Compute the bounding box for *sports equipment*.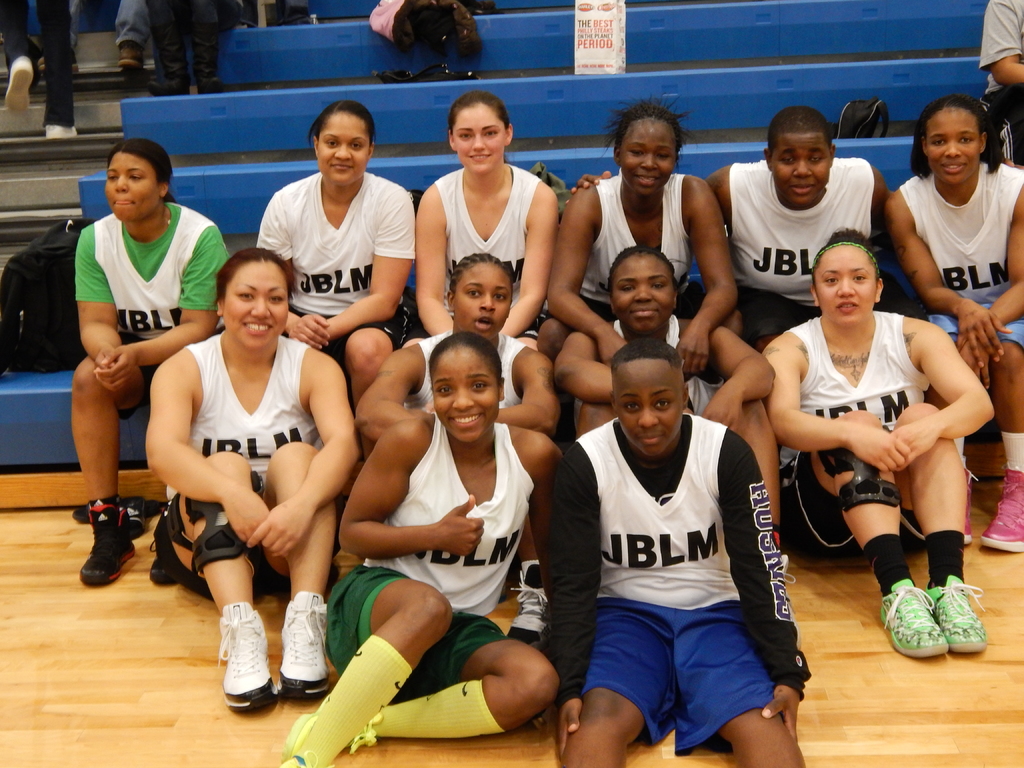
(277,595,335,705).
